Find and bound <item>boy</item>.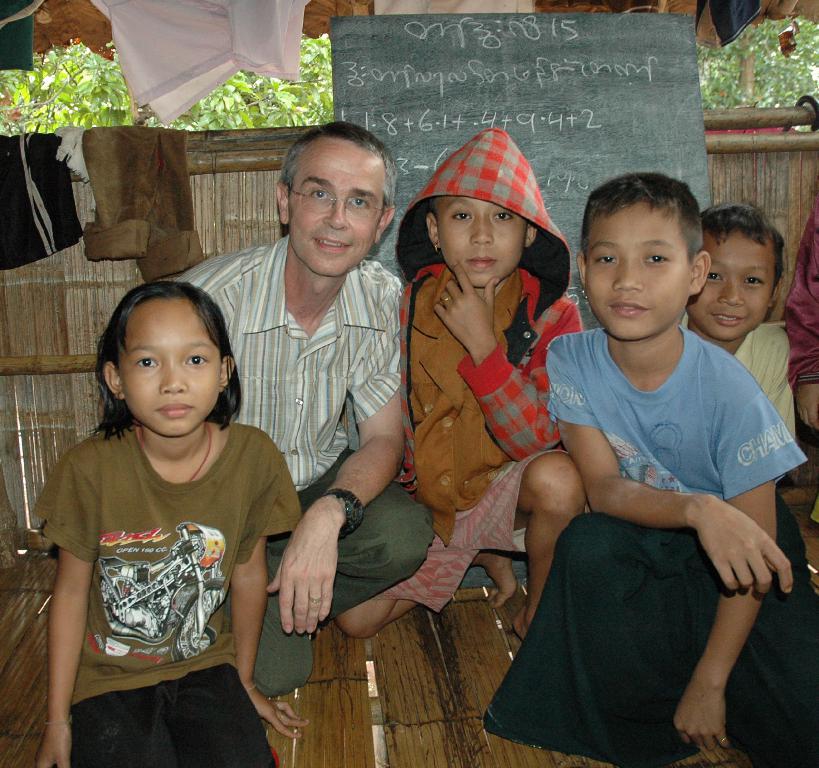
Bound: [left=677, top=201, right=799, bottom=500].
